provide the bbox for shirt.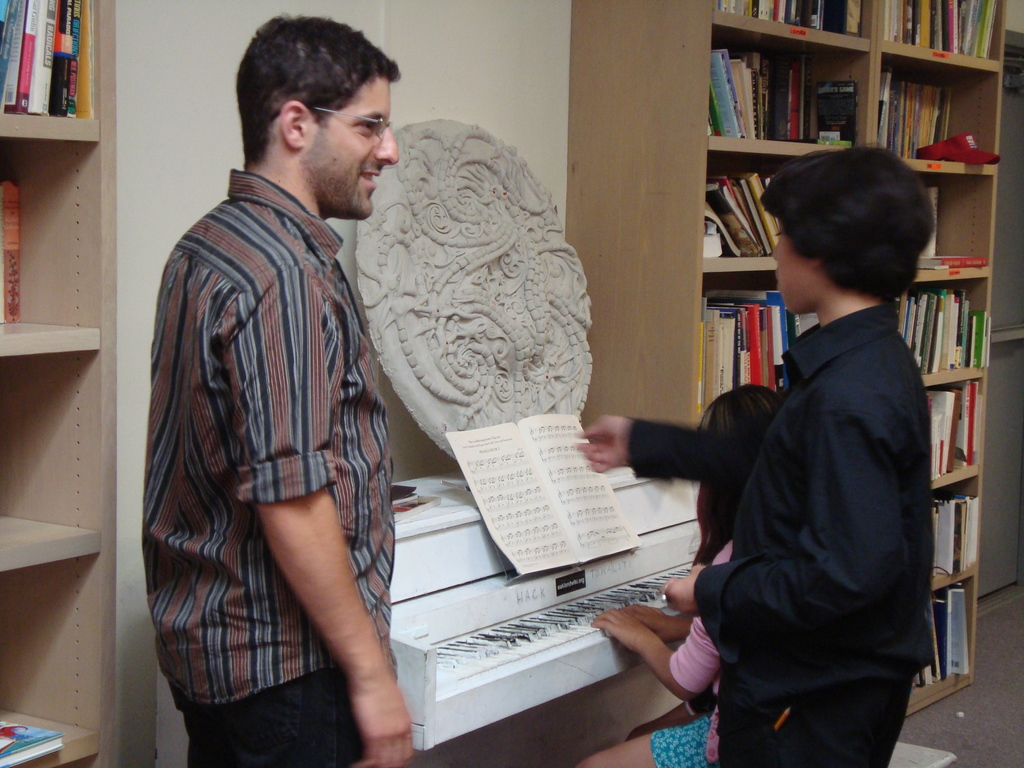
l=627, t=299, r=936, b=733.
